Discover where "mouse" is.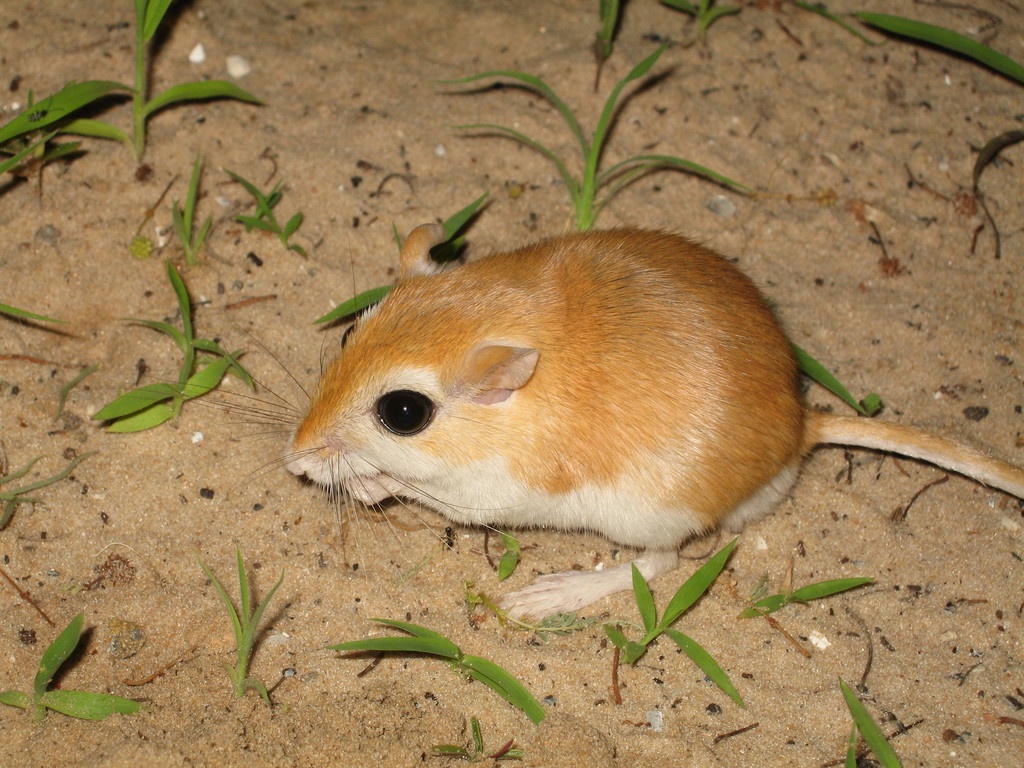
Discovered at (138, 228, 1023, 616).
